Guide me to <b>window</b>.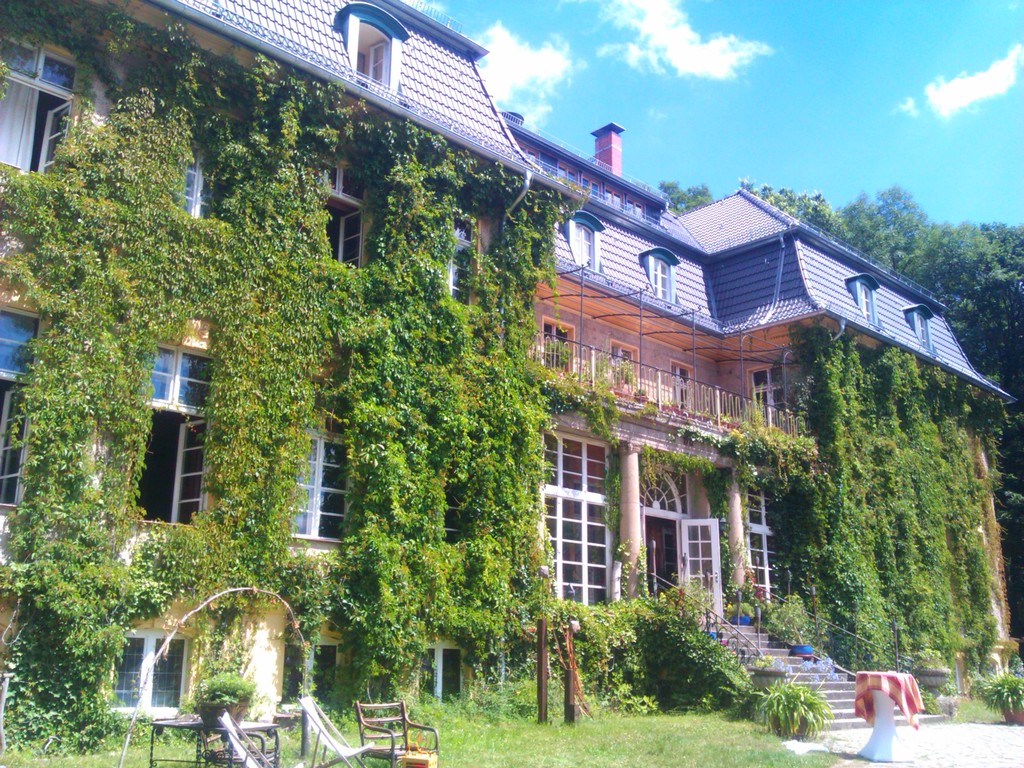
Guidance: rect(648, 256, 673, 298).
